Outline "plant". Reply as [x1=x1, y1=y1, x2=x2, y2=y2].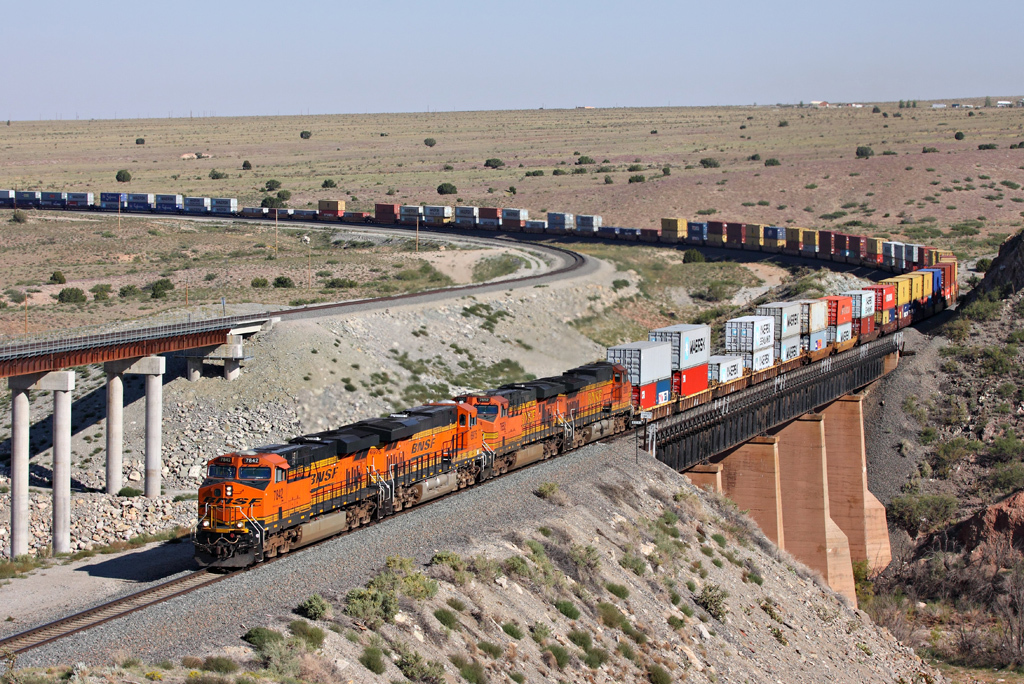
[x1=435, y1=534, x2=605, y2=597].
